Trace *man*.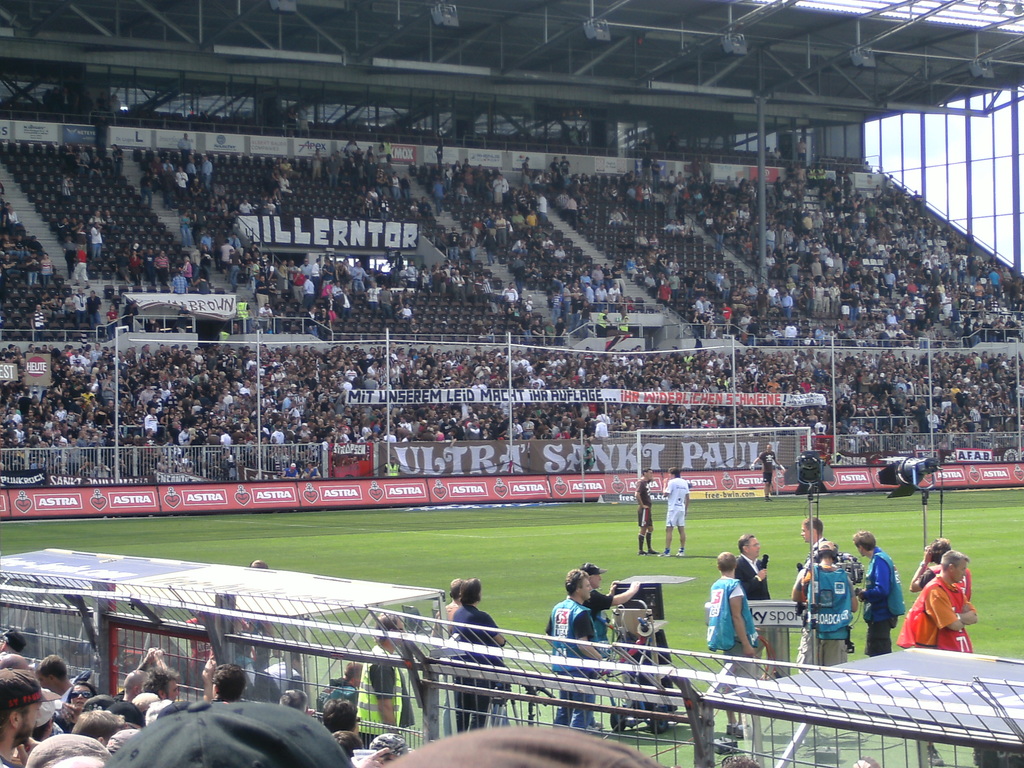
Traced to 278:687:310:716.
